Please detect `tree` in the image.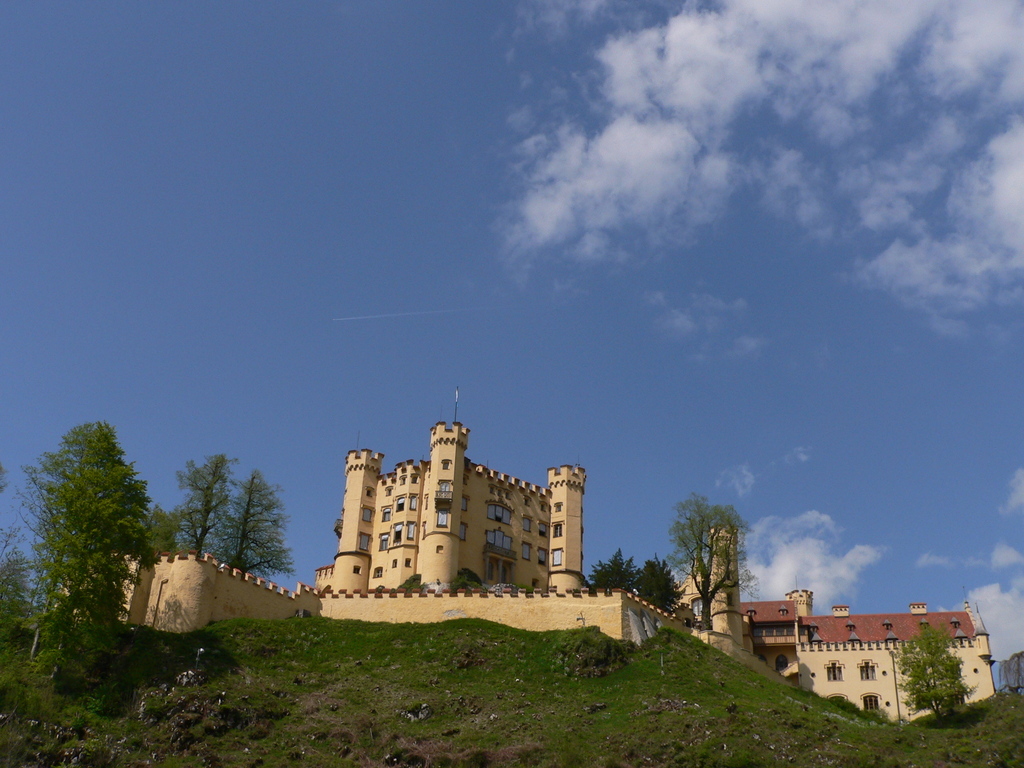
select_region(144, 505, 175, 552).
